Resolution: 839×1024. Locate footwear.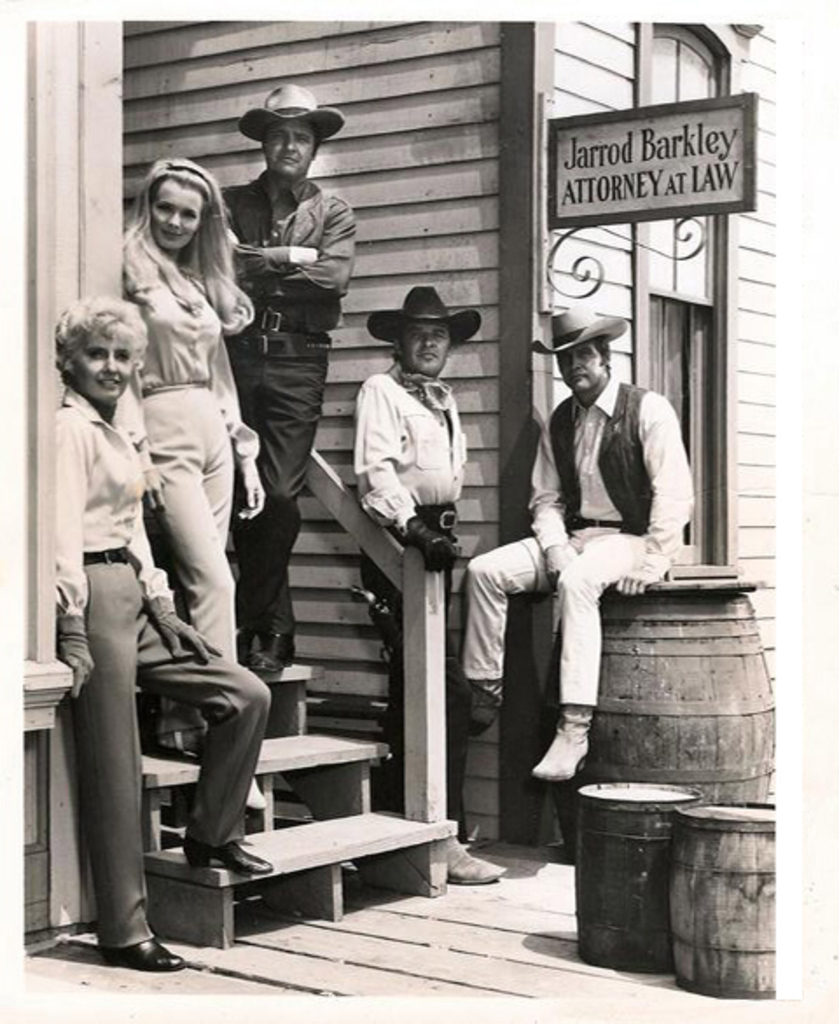
l=528, t=701, r=594, b=779.
